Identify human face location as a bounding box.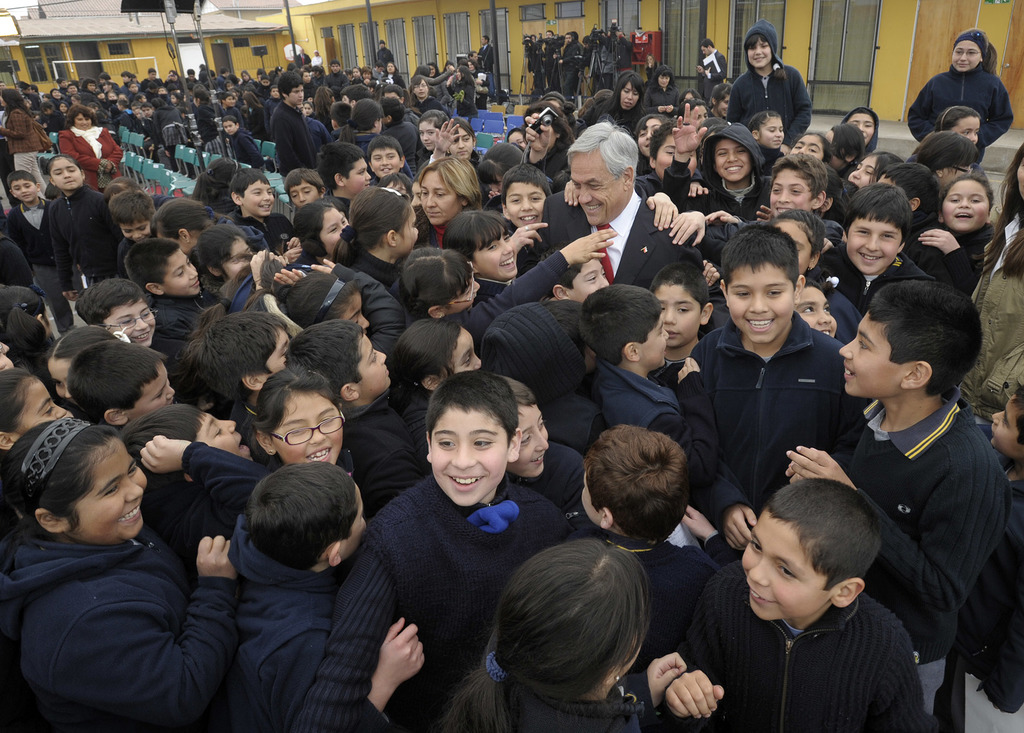
box(291, 85, 305, 110).
